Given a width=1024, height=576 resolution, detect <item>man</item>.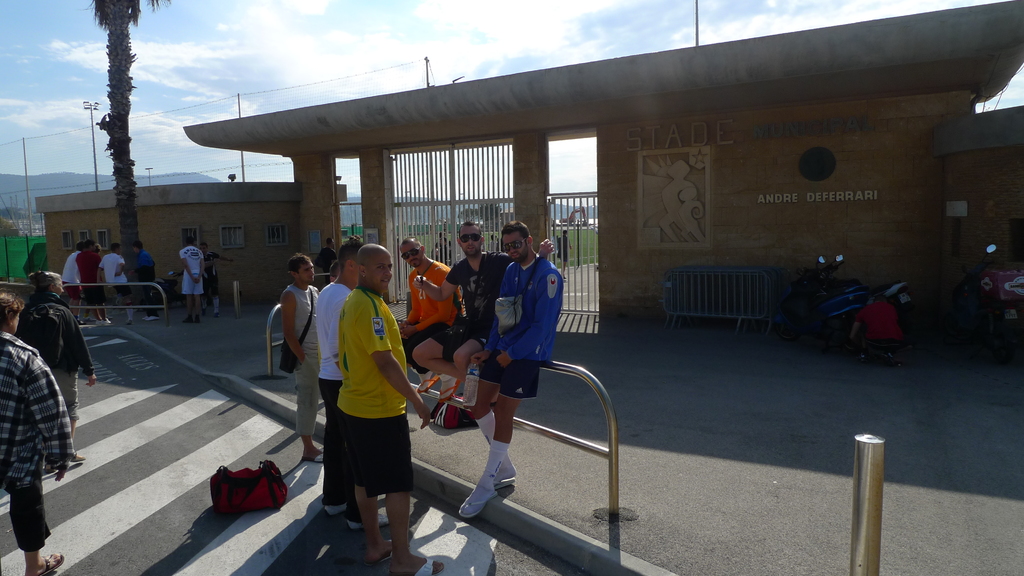
96/243/138/316.
